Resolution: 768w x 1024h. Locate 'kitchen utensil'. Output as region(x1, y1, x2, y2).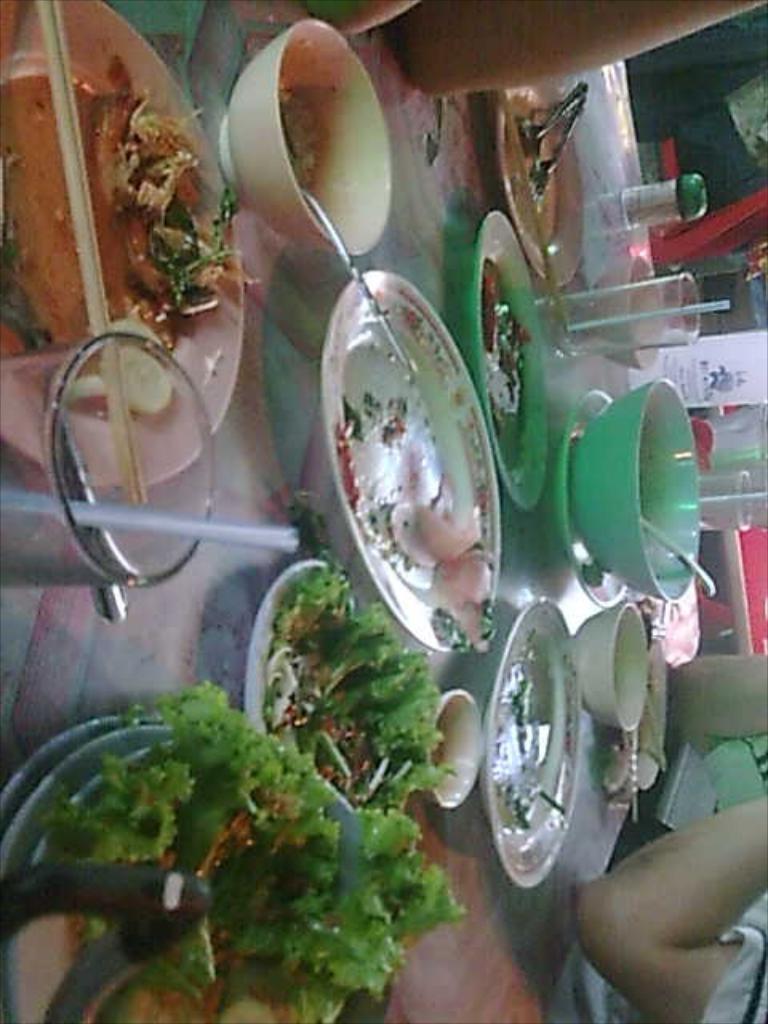
region(640, 512, 718, 598).
